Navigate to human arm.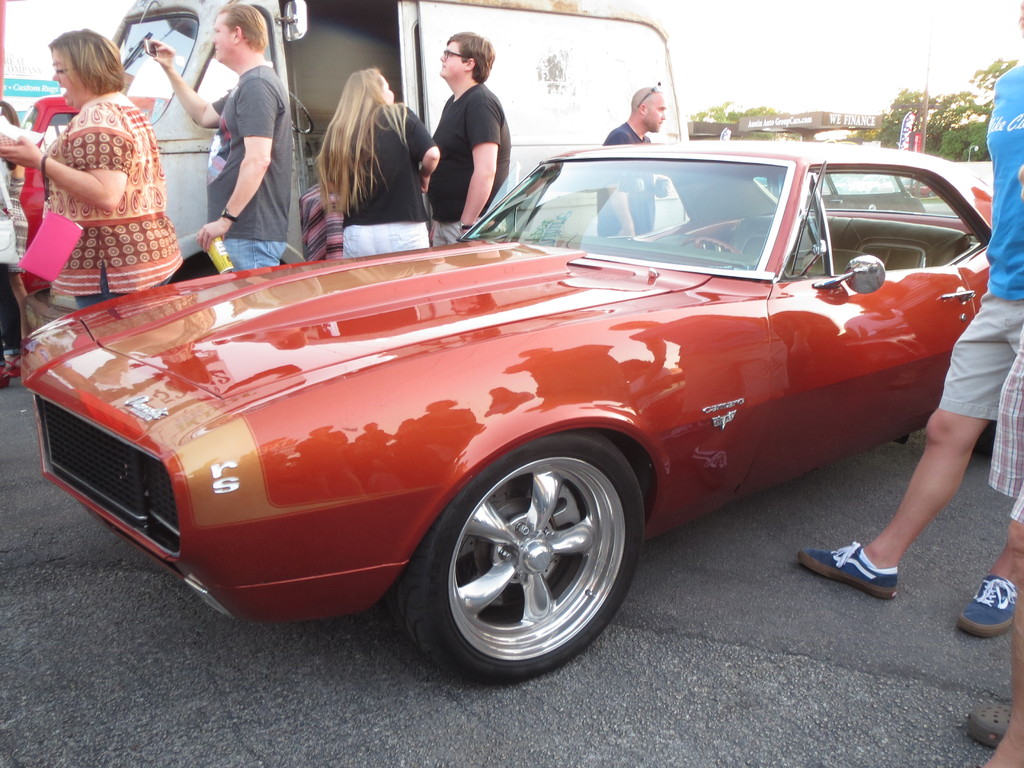
Navigation target: [left=197, top=81, right=276, bottom=248].
